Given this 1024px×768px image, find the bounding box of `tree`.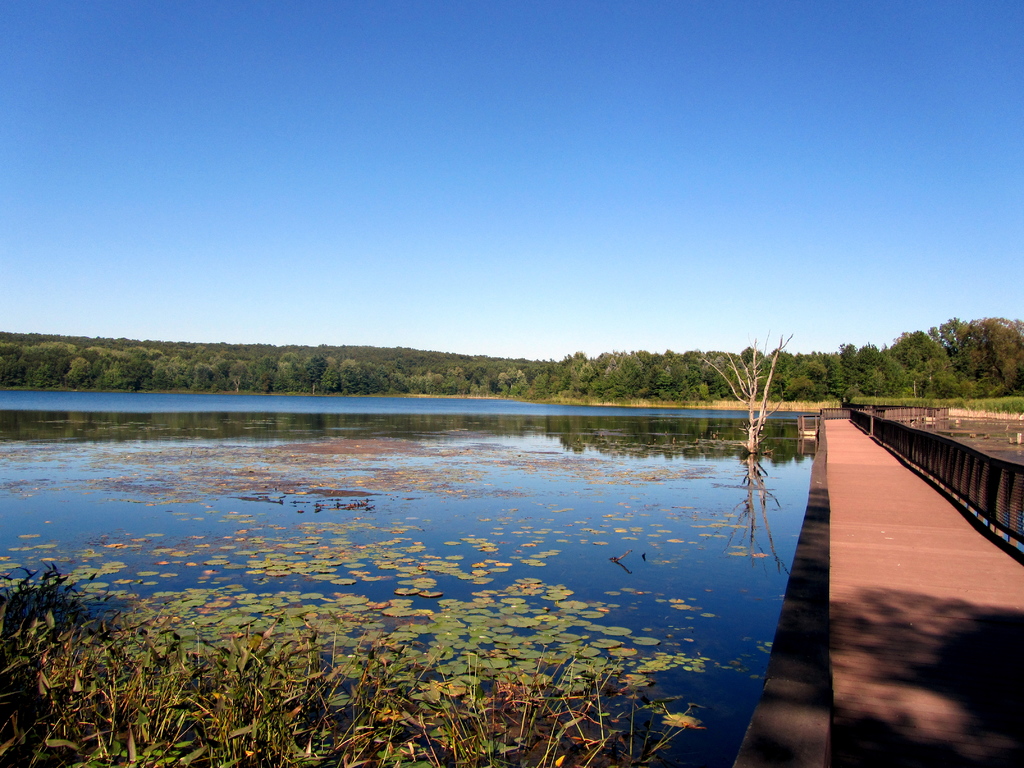
[x1=694, y1=323, x2=784, y2=460].
